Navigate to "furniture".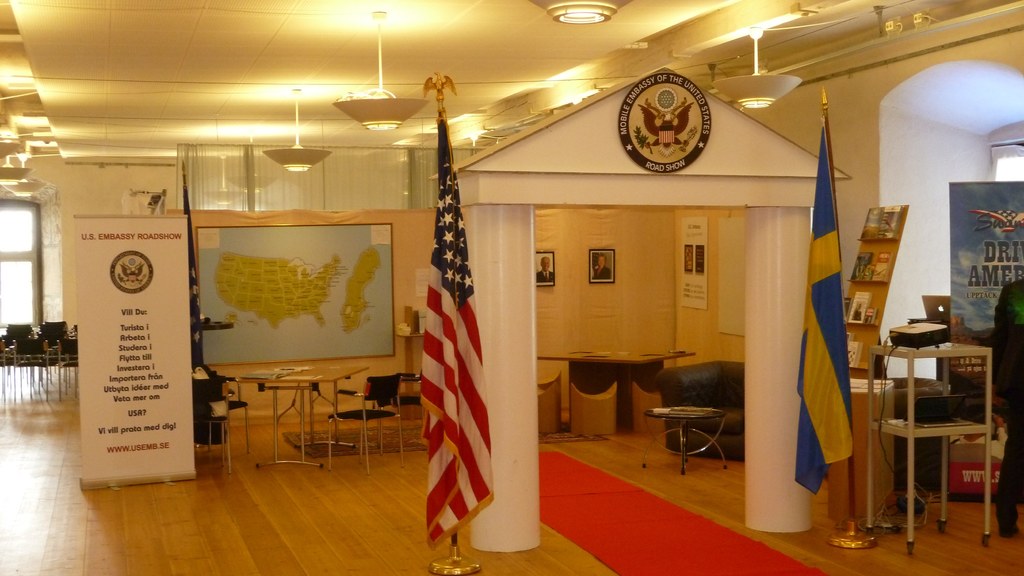
Navigation target: 378/367/426/441.
